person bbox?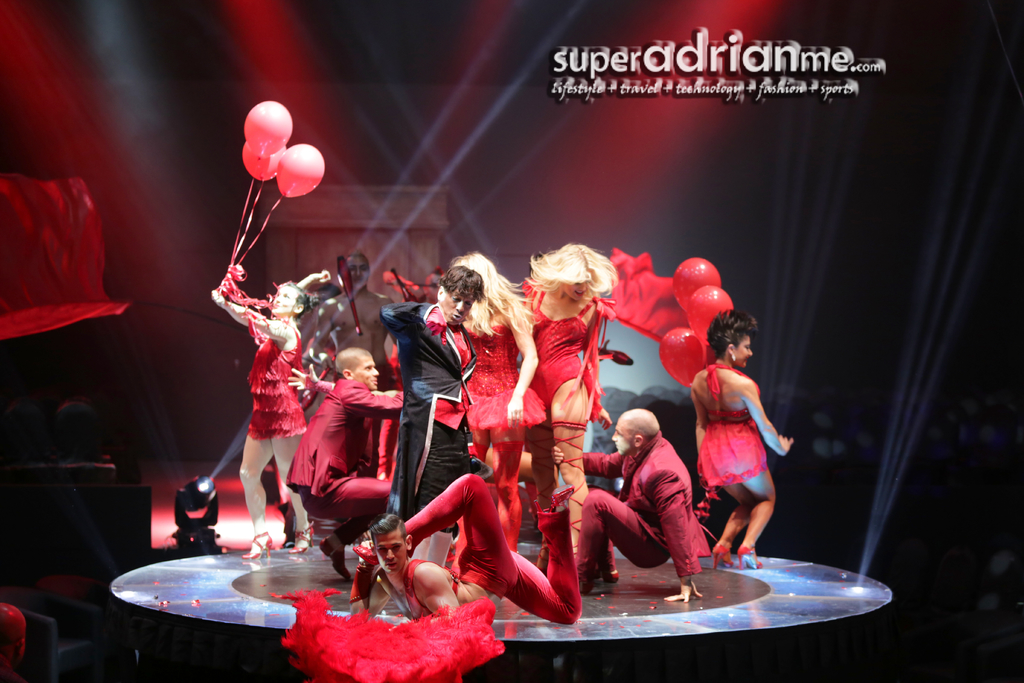
BBox(358, 262, 492, 559)
